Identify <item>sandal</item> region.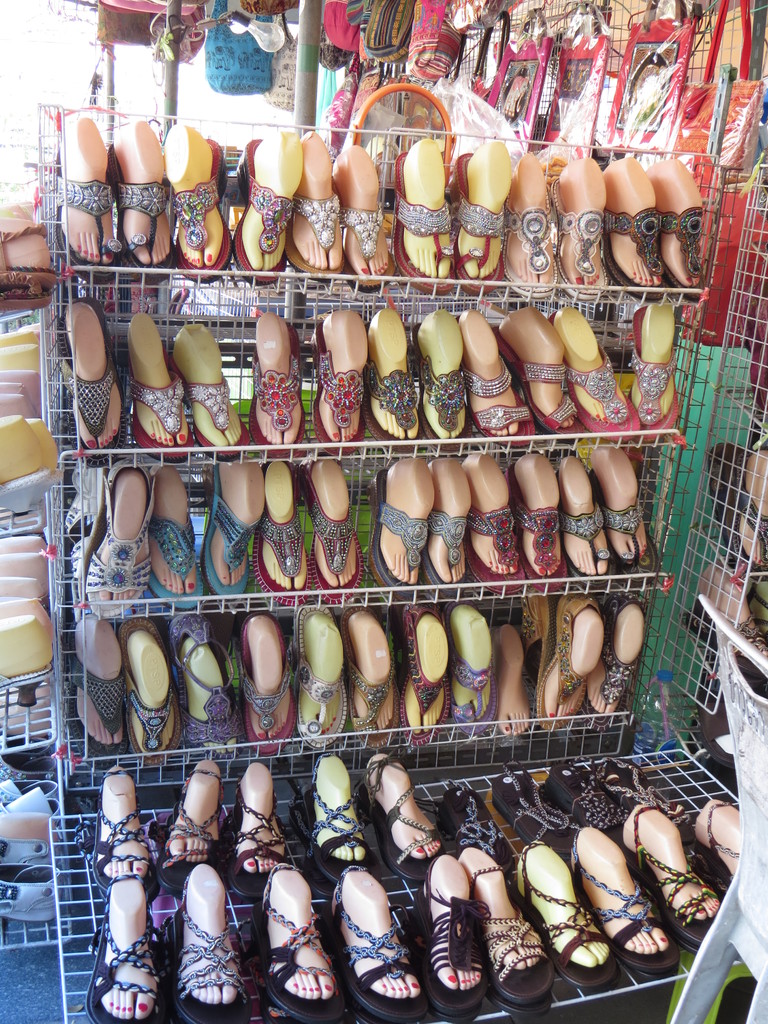
Region: bbox=[177, 870, 254, 1023].
